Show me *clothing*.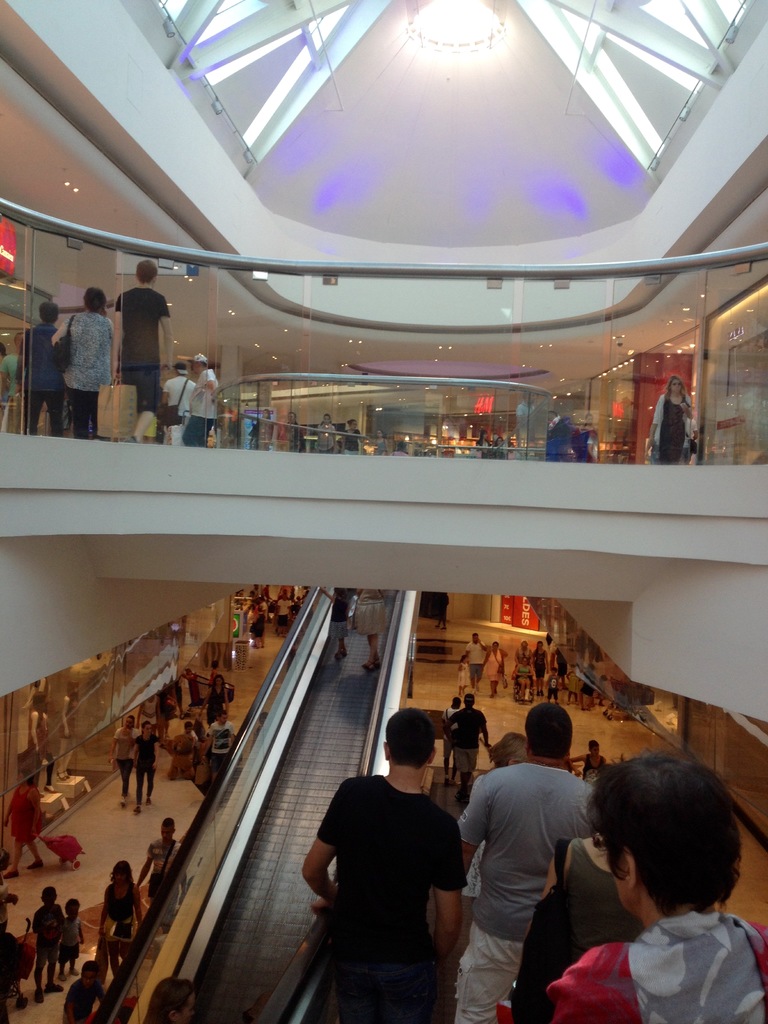
*clothing* is here: (x1=271, y1=604, x2=289, y2=627).
